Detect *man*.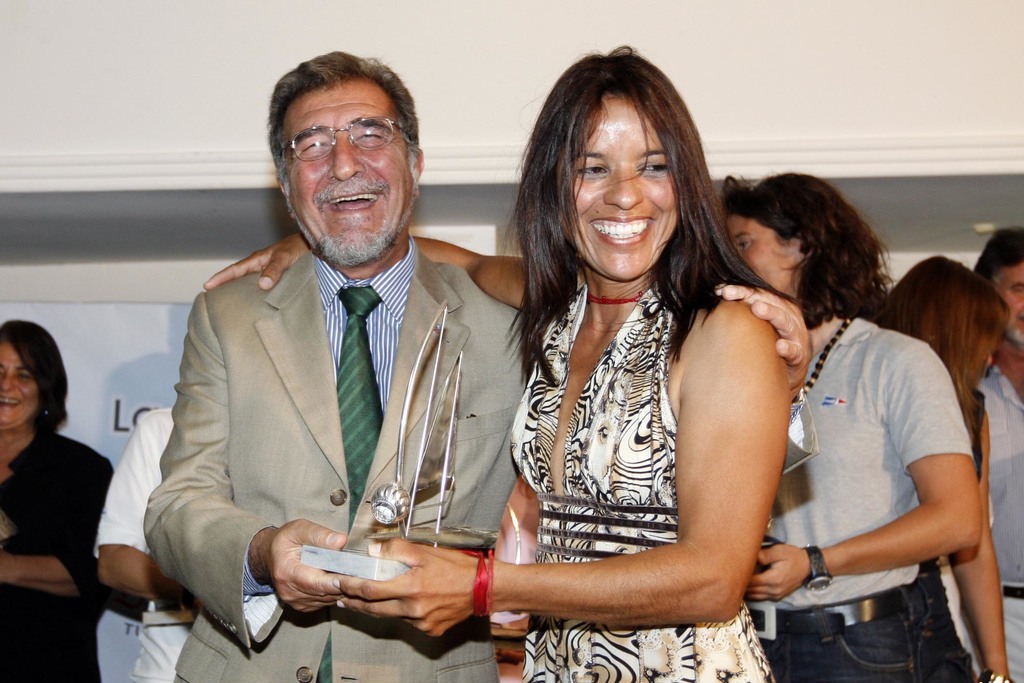
Detected at (left=960, top=227, right=1023, bottom=682).
